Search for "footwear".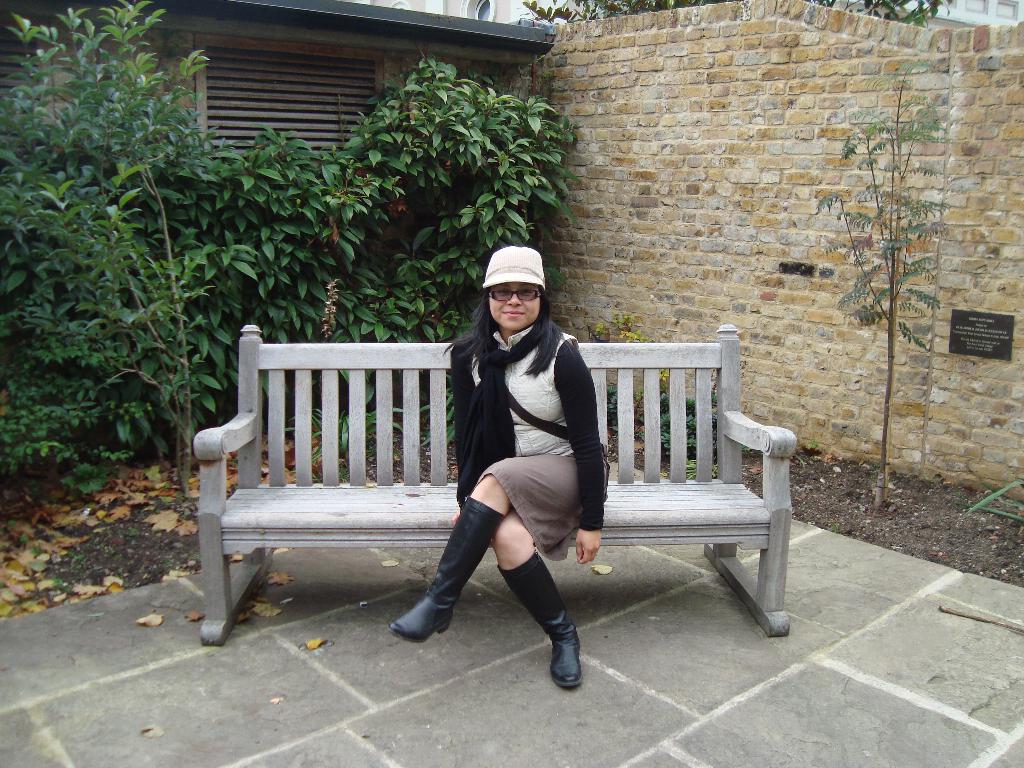
Found at x1=503 y1=553 x2=584 y2=689.
